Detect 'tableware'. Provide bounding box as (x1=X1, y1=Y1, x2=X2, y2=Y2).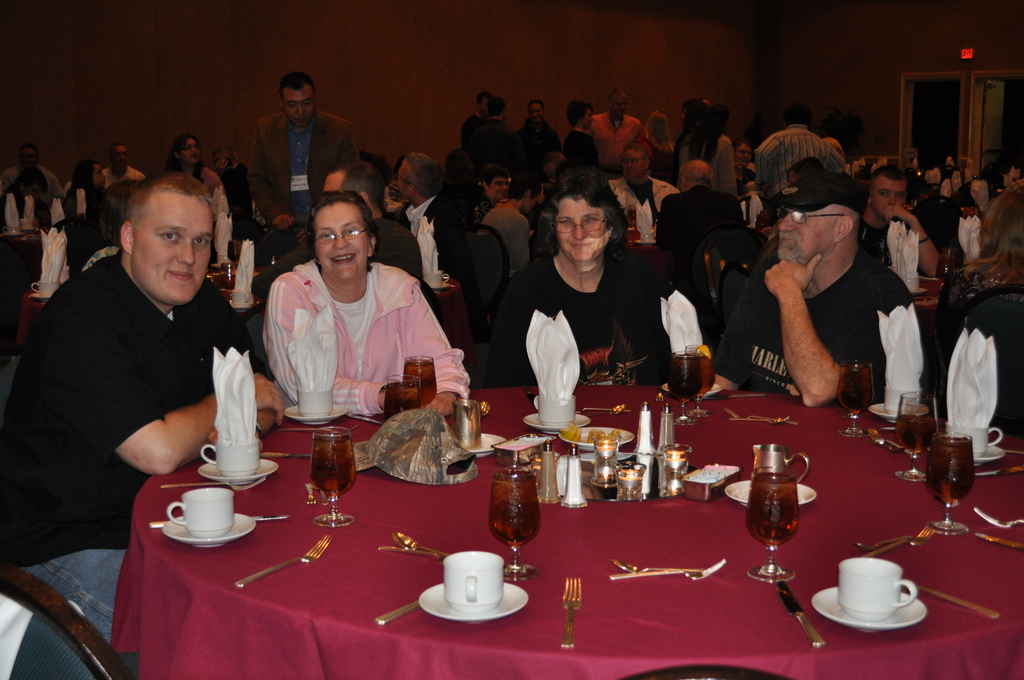
(x1=607, y1=556, x2=705, y2=572).
